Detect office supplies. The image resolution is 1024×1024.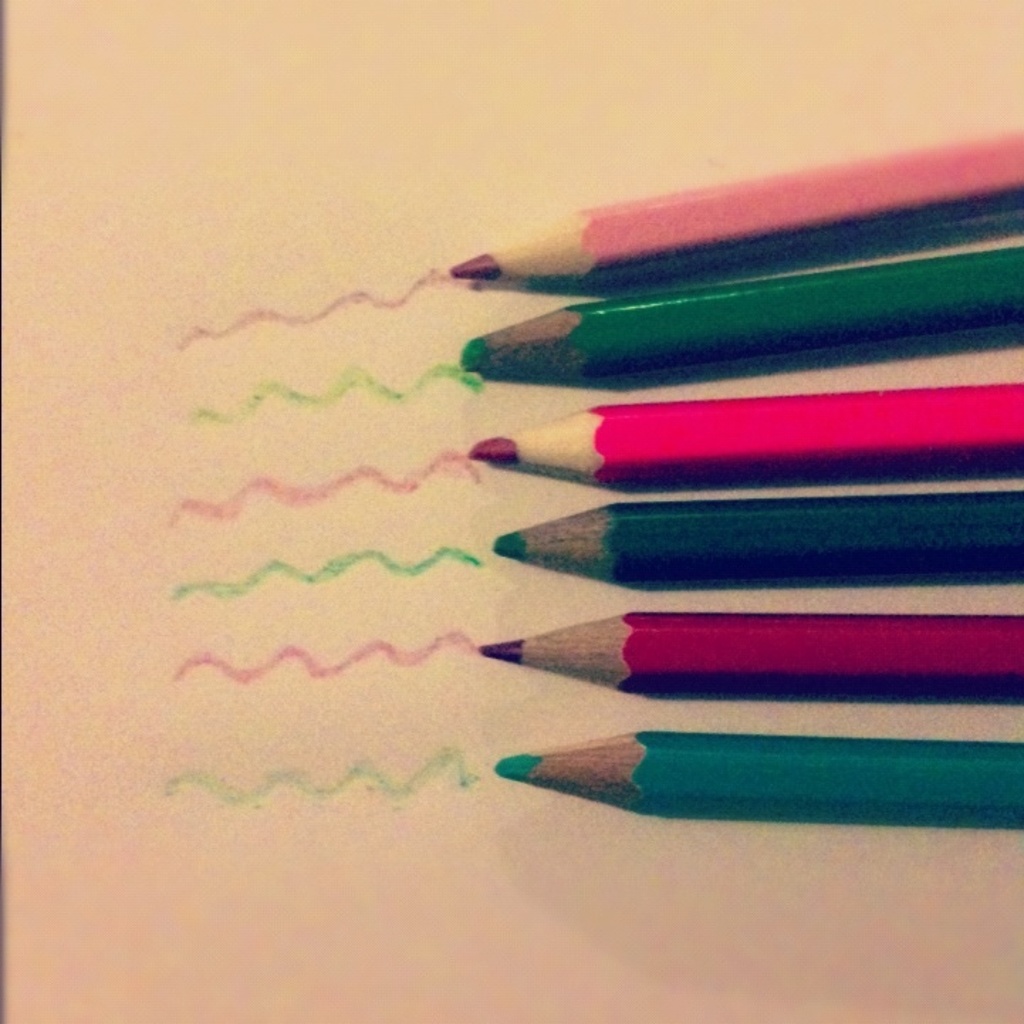
pyautogui.locateOnScreen(450, 129, 1021, 281).
